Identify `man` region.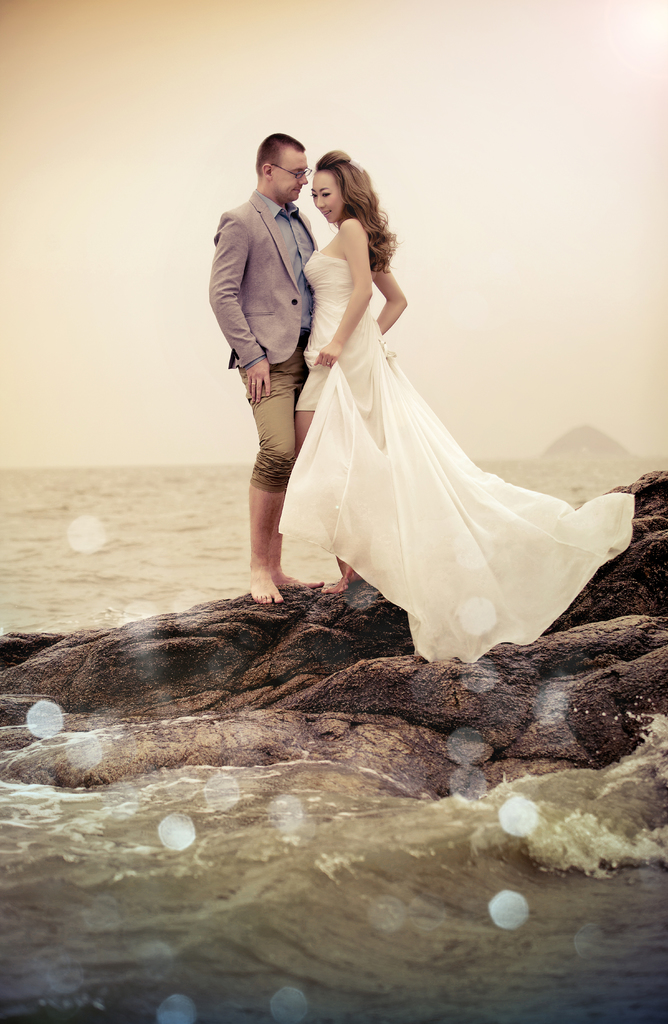
Region: box=[208, 124, 344, 595].
